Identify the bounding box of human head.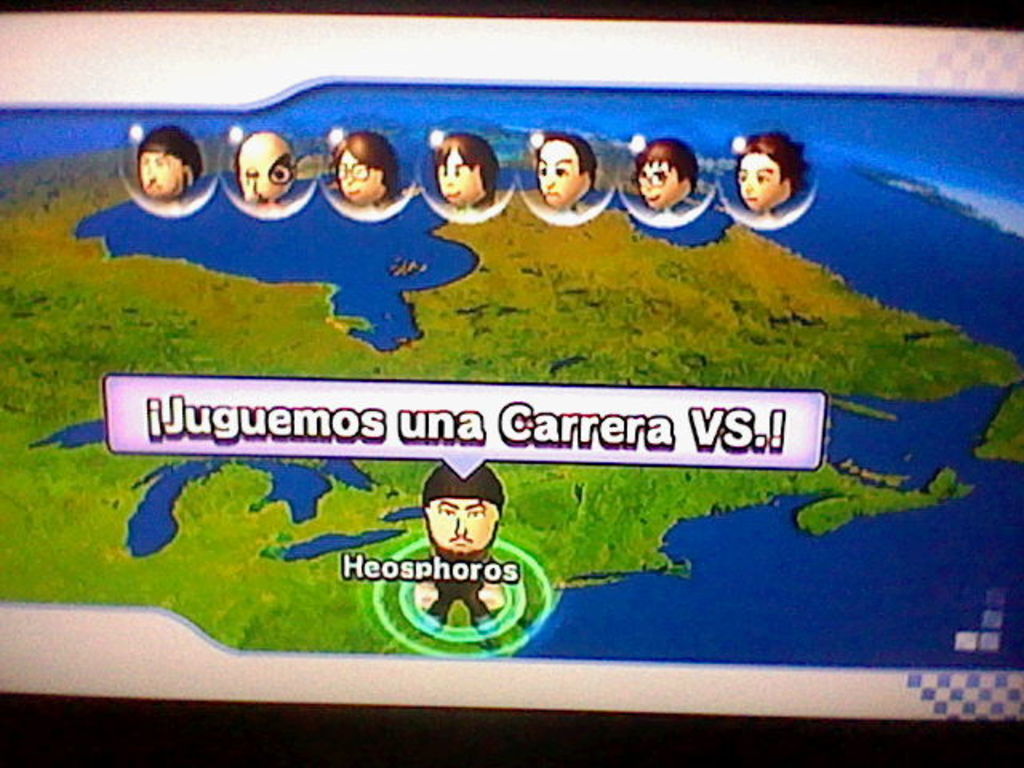
230, 131, 302, 208.
